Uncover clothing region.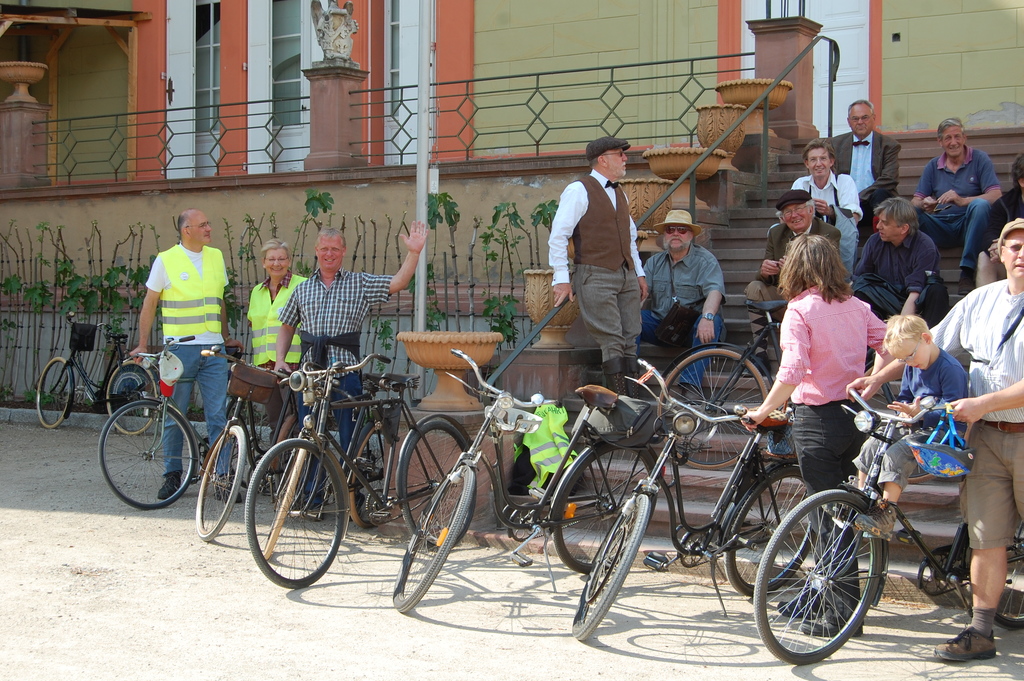
Uncovered: bbox=(858, 351, 963, 490).
